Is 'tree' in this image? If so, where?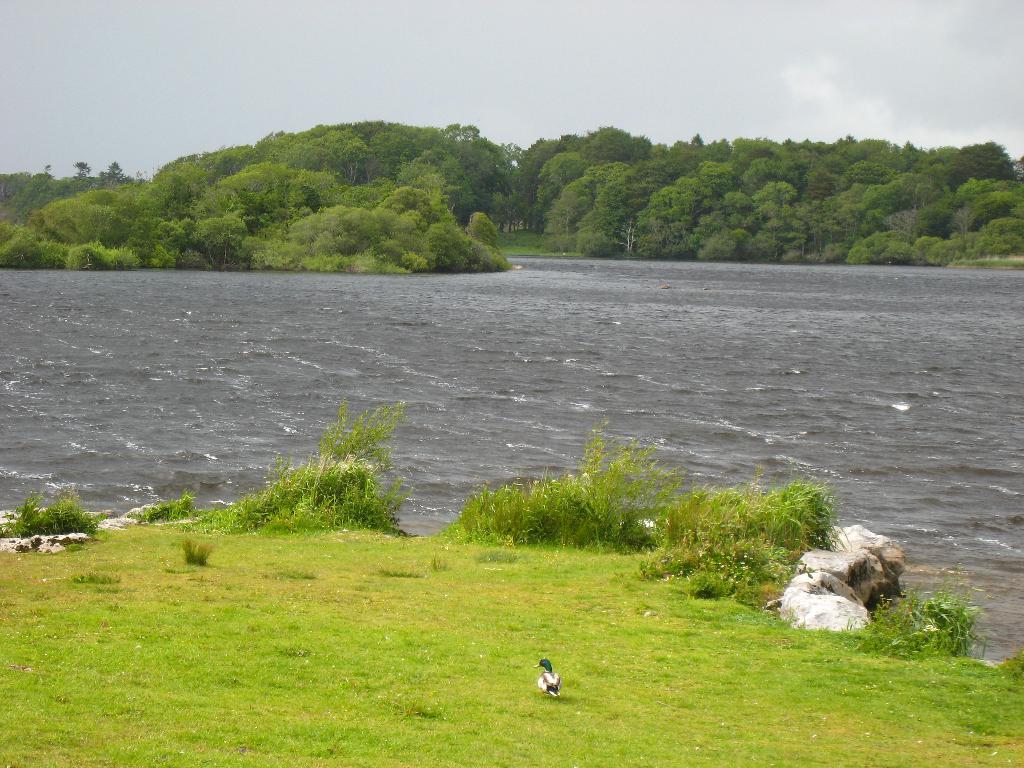
Yes, at left=203, top=137, right=260, bottom=193.
